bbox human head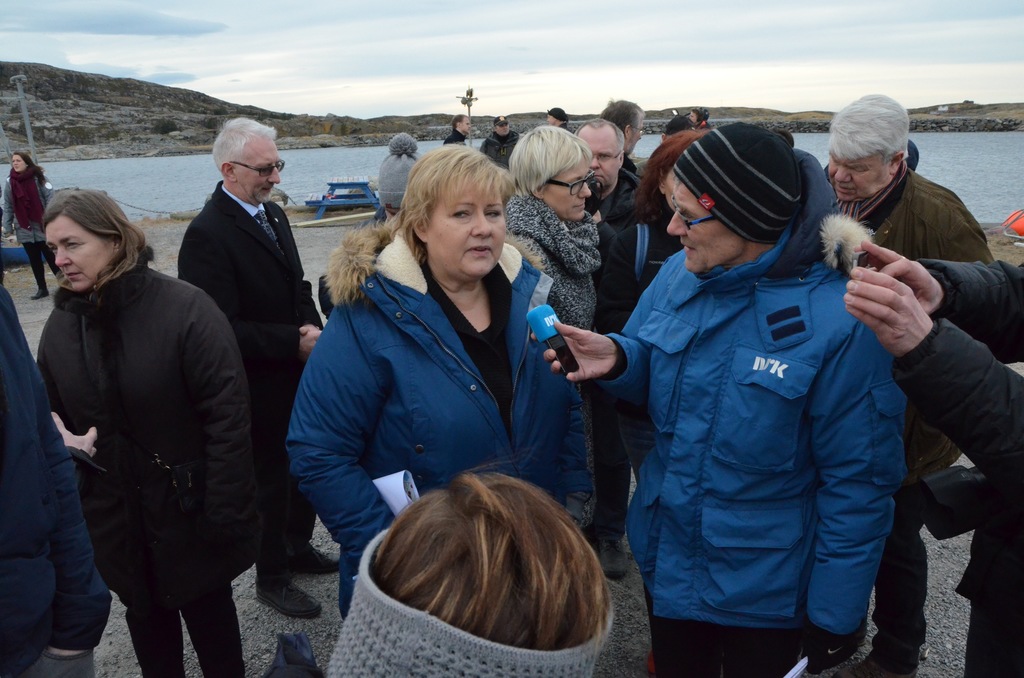
crop(452, 113, 471, 134)
